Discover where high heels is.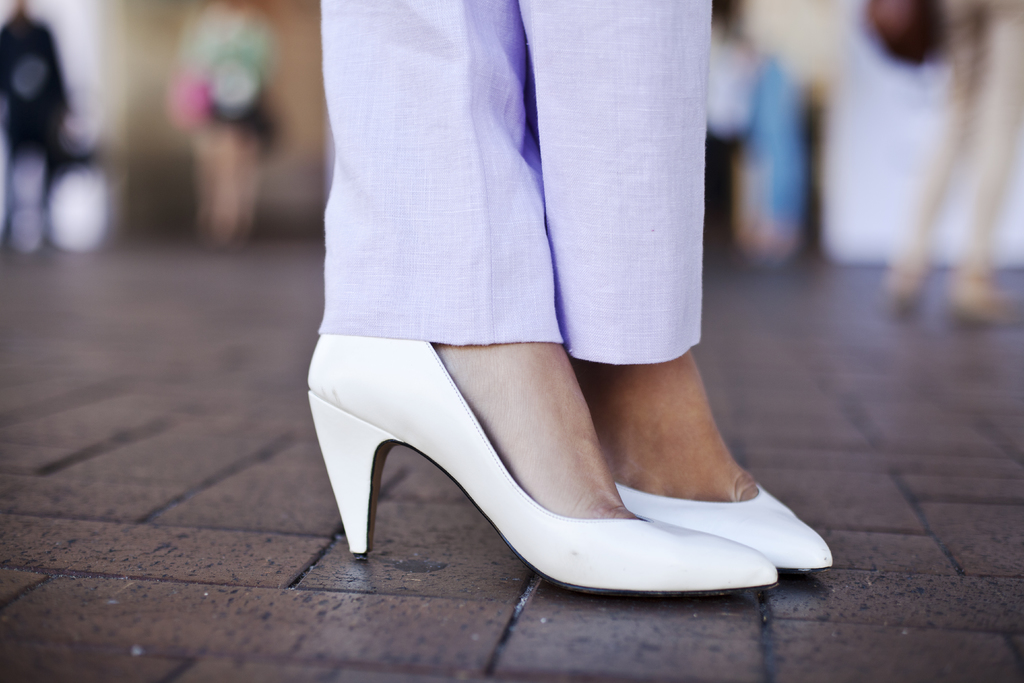
Discovered at detection(616, 483, 836, 567).
